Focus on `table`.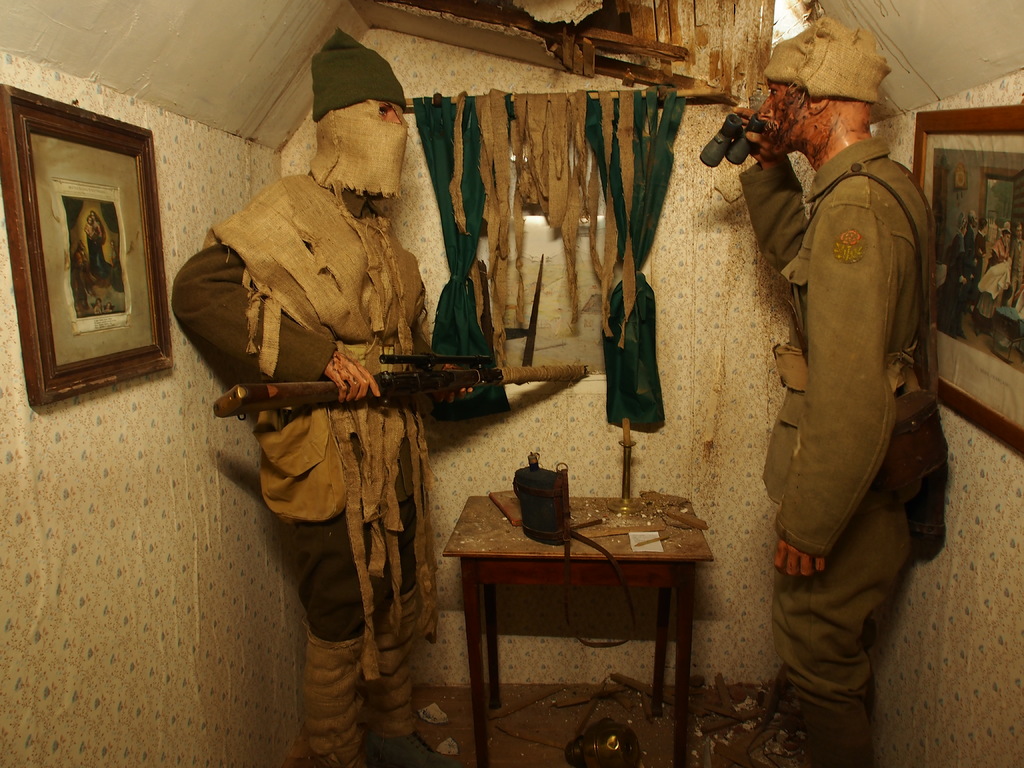
Focused at {"left": 444, "top": 490, "right": 719, "bottom": 755}.
